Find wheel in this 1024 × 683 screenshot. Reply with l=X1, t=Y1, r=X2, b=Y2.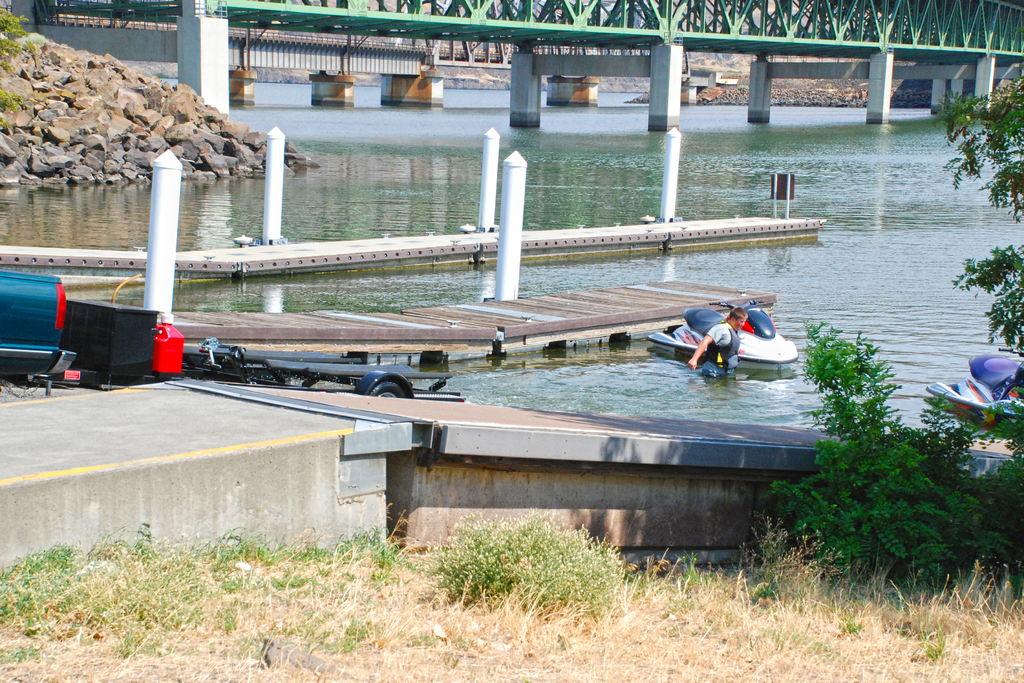
l=370, t=382, r=403, b=397.
